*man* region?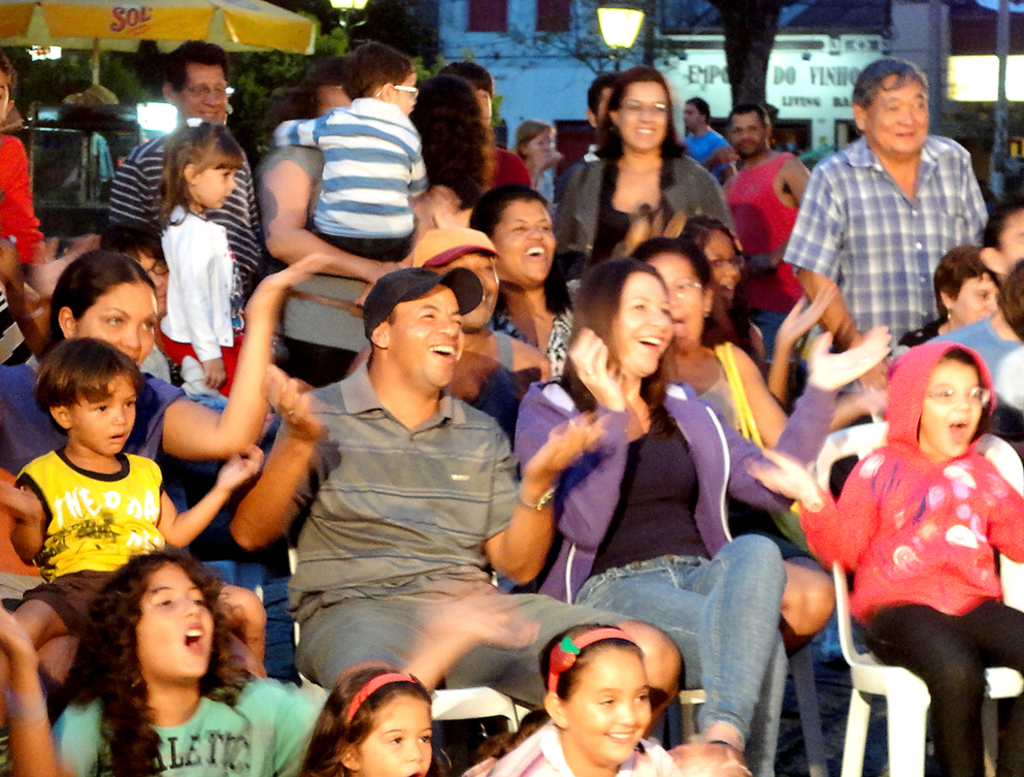
224,256,687,724
